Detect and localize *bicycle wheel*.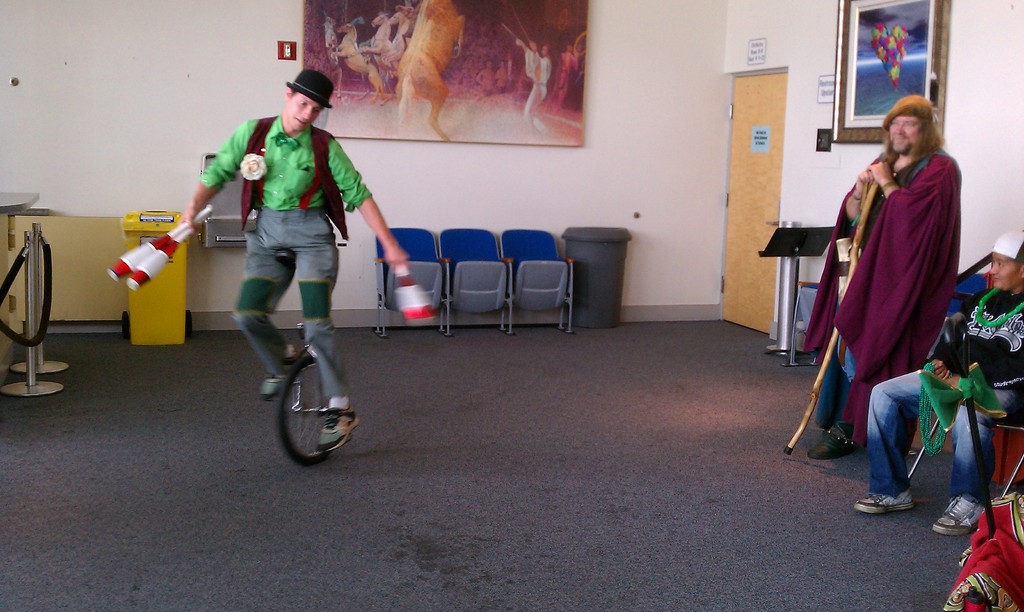
Localized at [x1=268, y1=334, x2=341, y2=465].
